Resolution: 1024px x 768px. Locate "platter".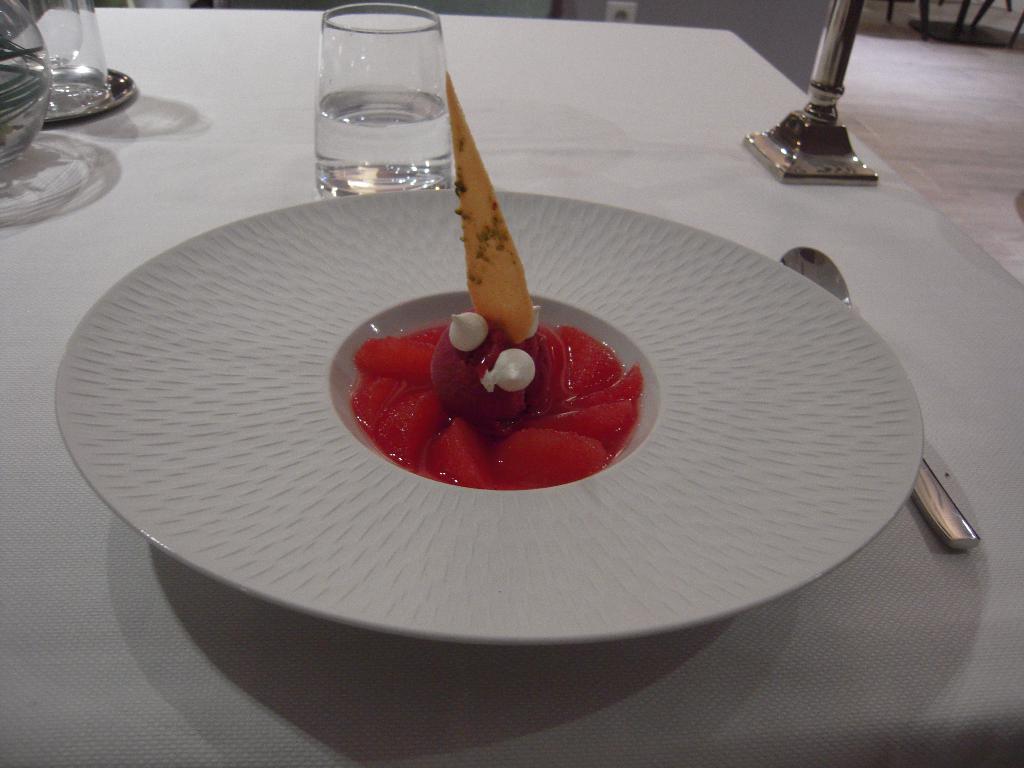
52 183 928 634.
